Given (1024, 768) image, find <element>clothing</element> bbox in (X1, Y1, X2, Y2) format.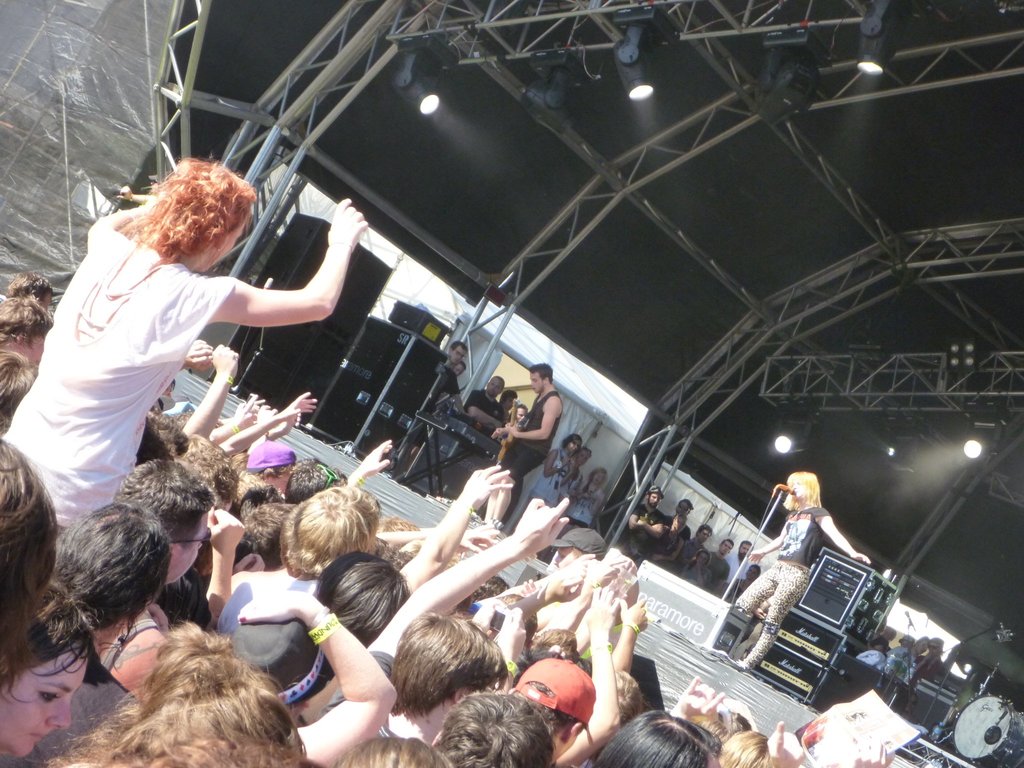
(0, 651, 134, 767).
